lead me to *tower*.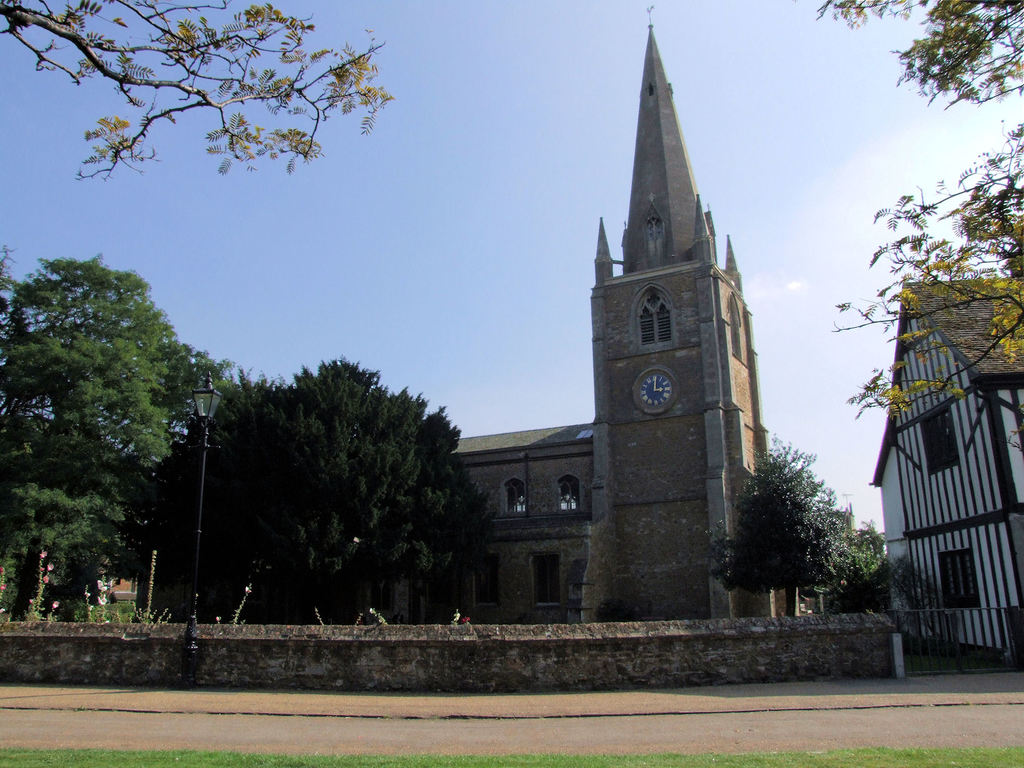
Lead to box=[177, 0, 804, 621].
